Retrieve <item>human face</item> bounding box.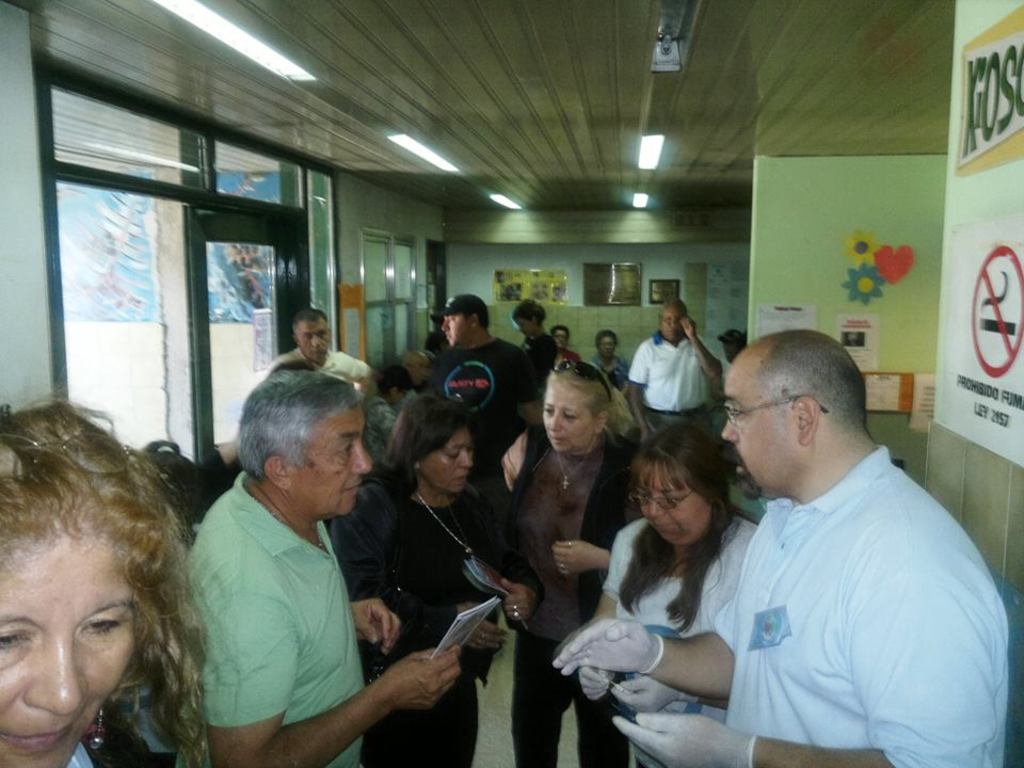
Bounding box: <box>0,530,137,767</box>.
